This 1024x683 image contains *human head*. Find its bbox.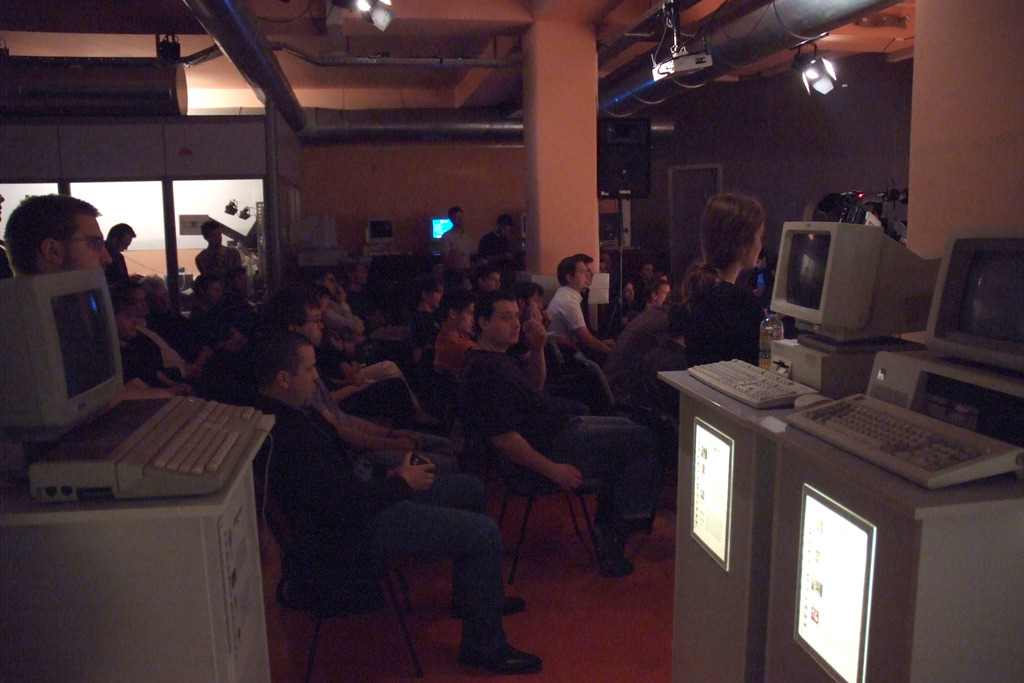
Rect(441, 290, 477, 333).
